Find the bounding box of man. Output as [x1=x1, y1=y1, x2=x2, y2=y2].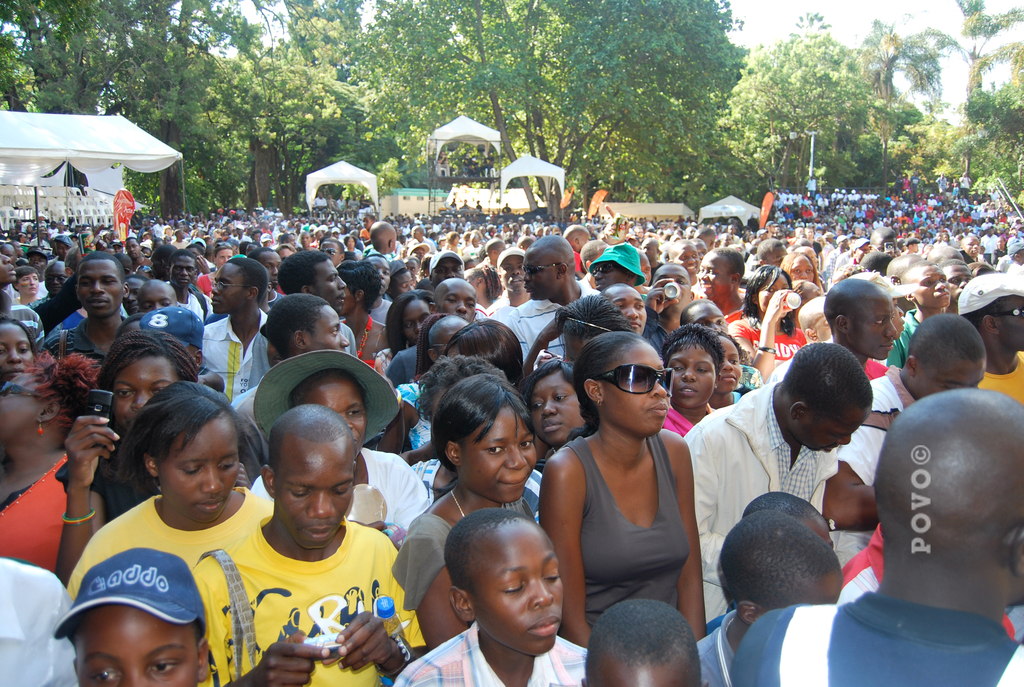
[x1=250, y1=249, x2=357, y2=386].
